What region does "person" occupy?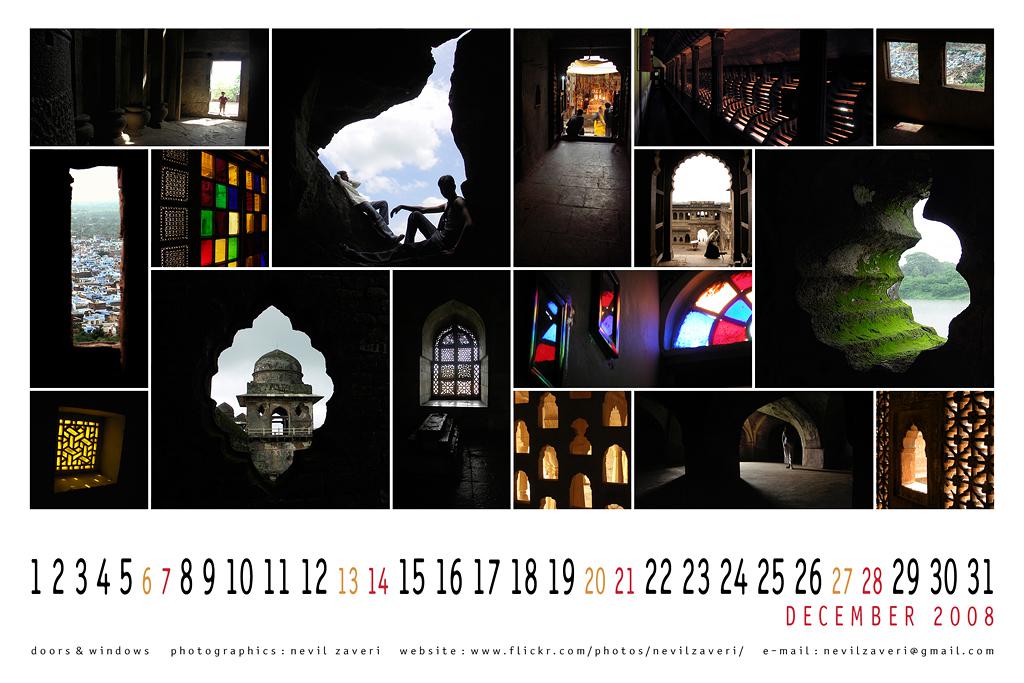
335,165,408,243.
